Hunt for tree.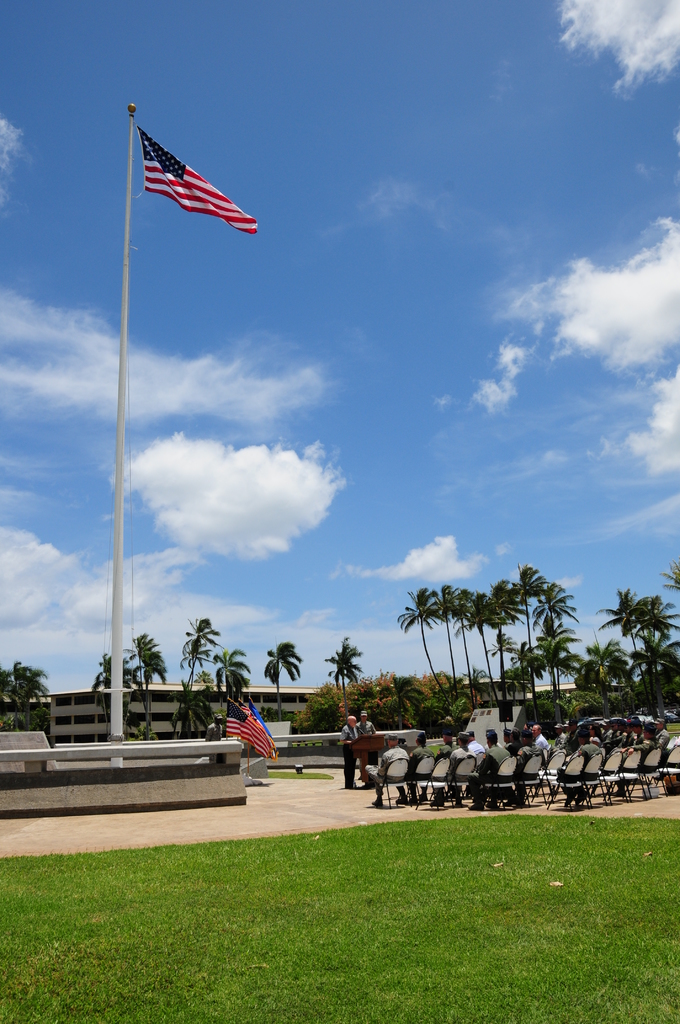
Hunted down at rect(170, 678, 216, 738).
